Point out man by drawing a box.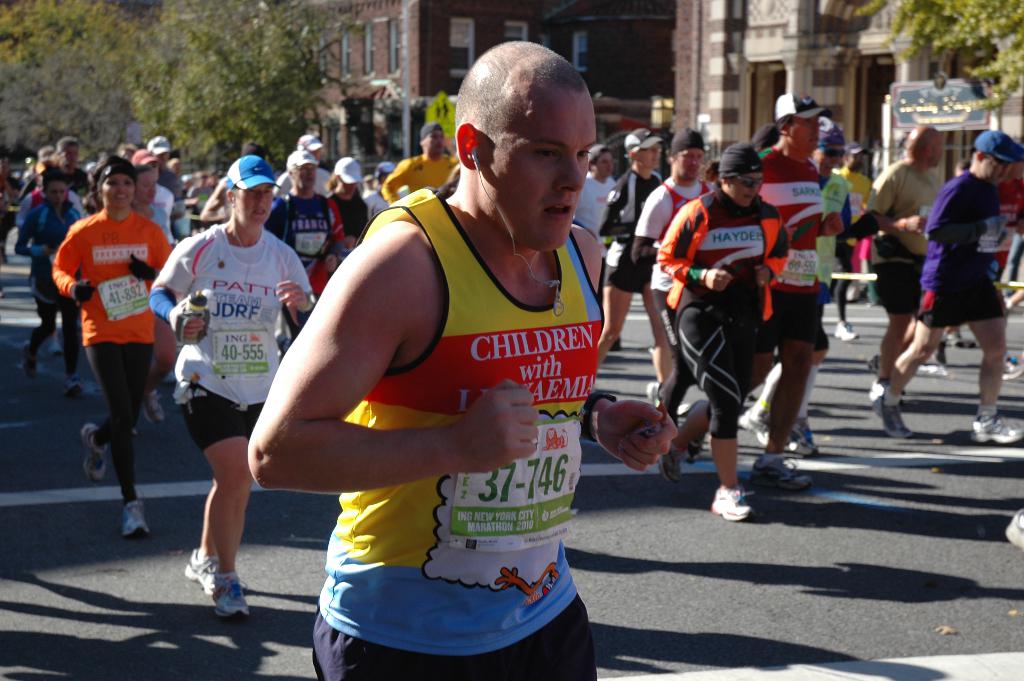
[261, 146, 344, 347].
